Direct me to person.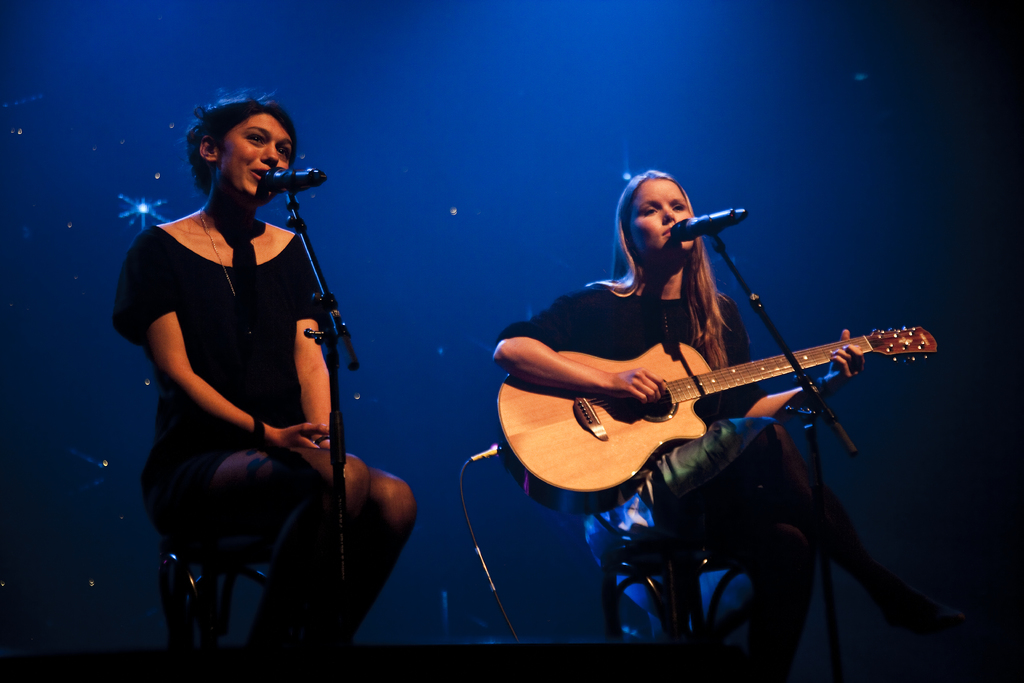
Direction: bbox(489, 170, 846, 673).
